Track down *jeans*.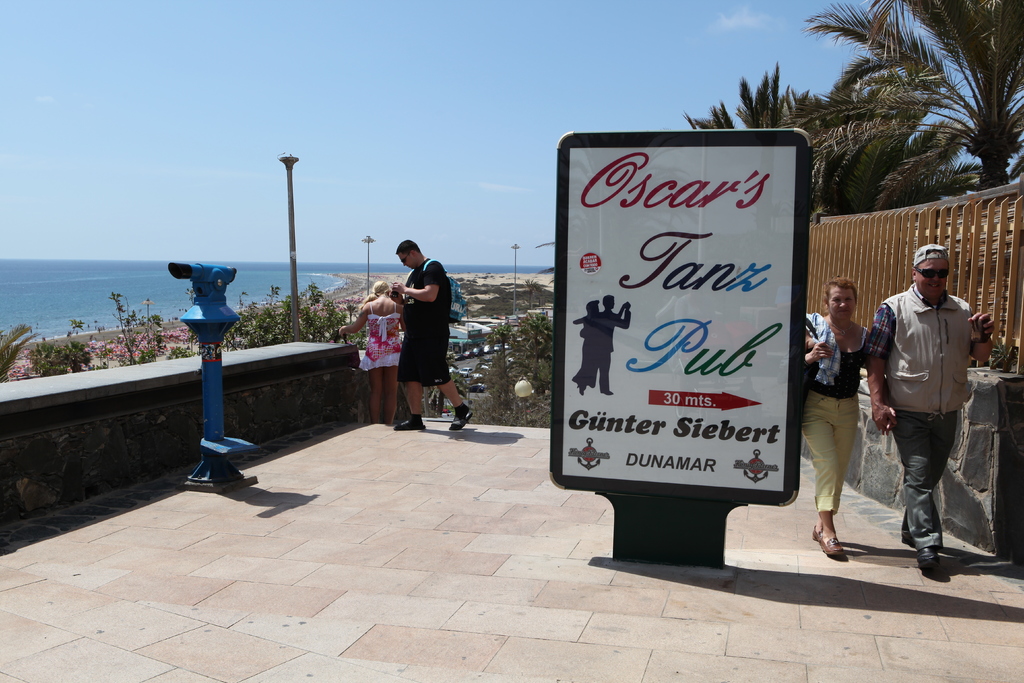
Tracked to rect(900, 401, 986, 577).
